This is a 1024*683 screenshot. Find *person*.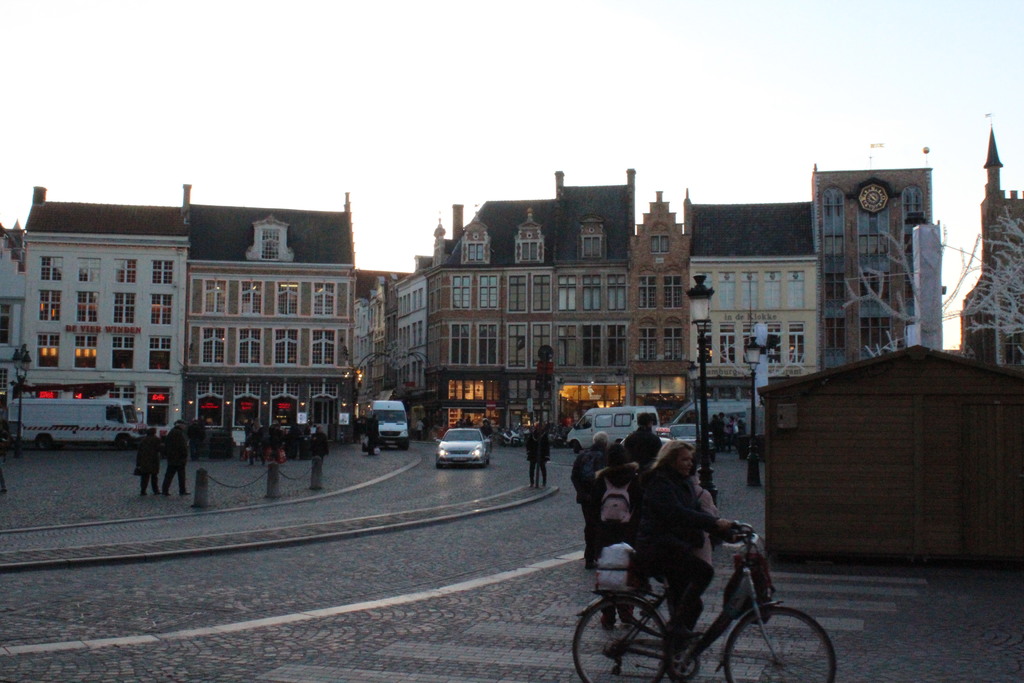
Bounding box: x1=134, y1=427, x2=172, y2=491.
